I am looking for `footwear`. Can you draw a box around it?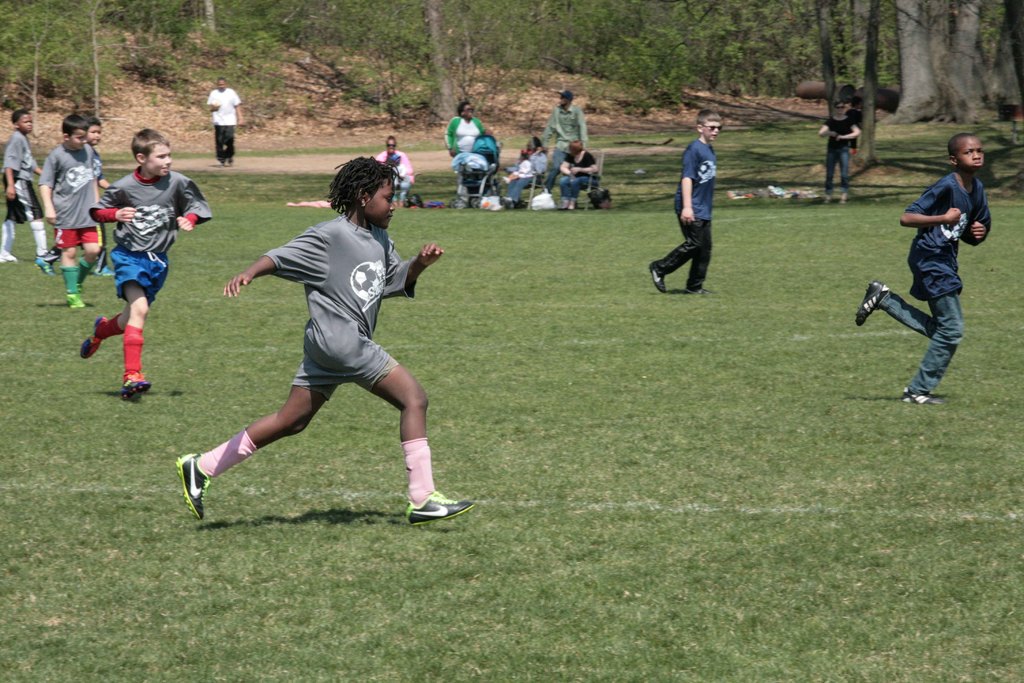
Sure, the bounding box is {"x1": 822, "y1": 193, "x2": 831, "y2": 202}.
